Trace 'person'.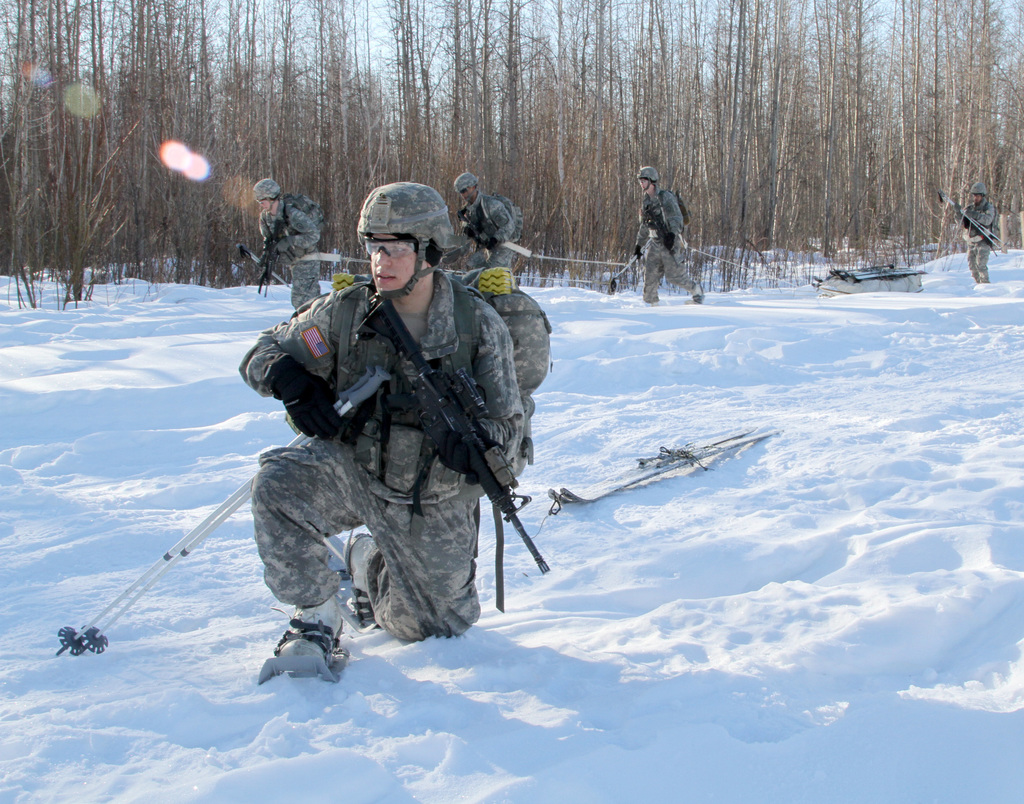
Traced to detection(629, 163, 694, 309).
